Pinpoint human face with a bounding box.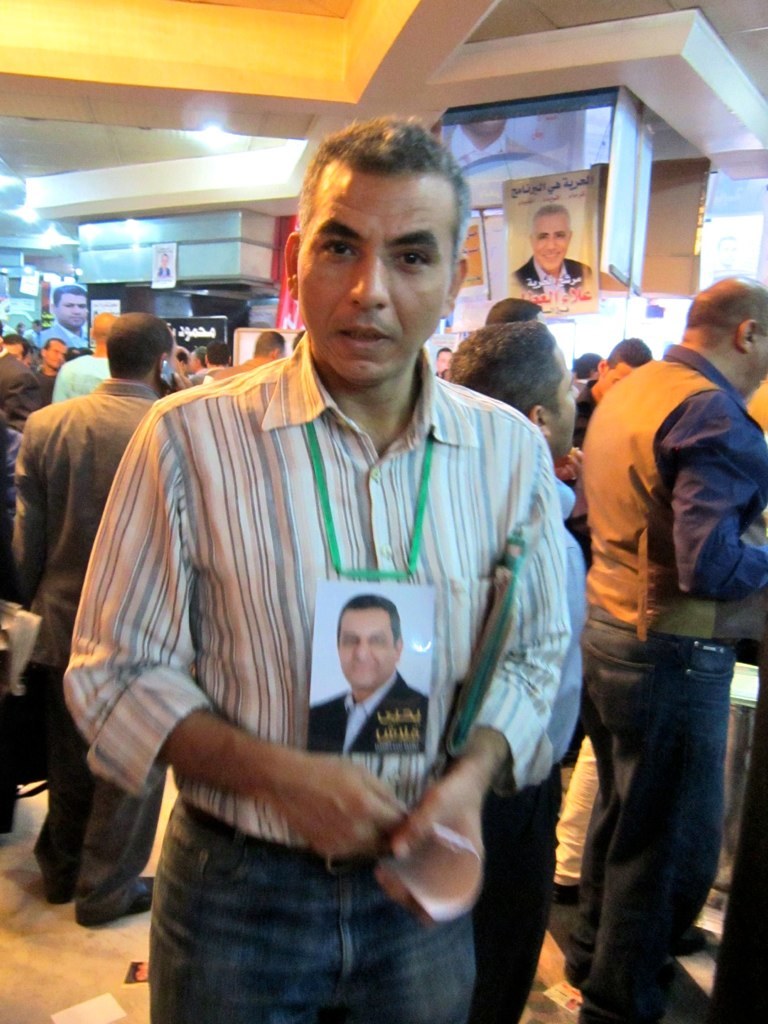
527, 213, 566, 270.
